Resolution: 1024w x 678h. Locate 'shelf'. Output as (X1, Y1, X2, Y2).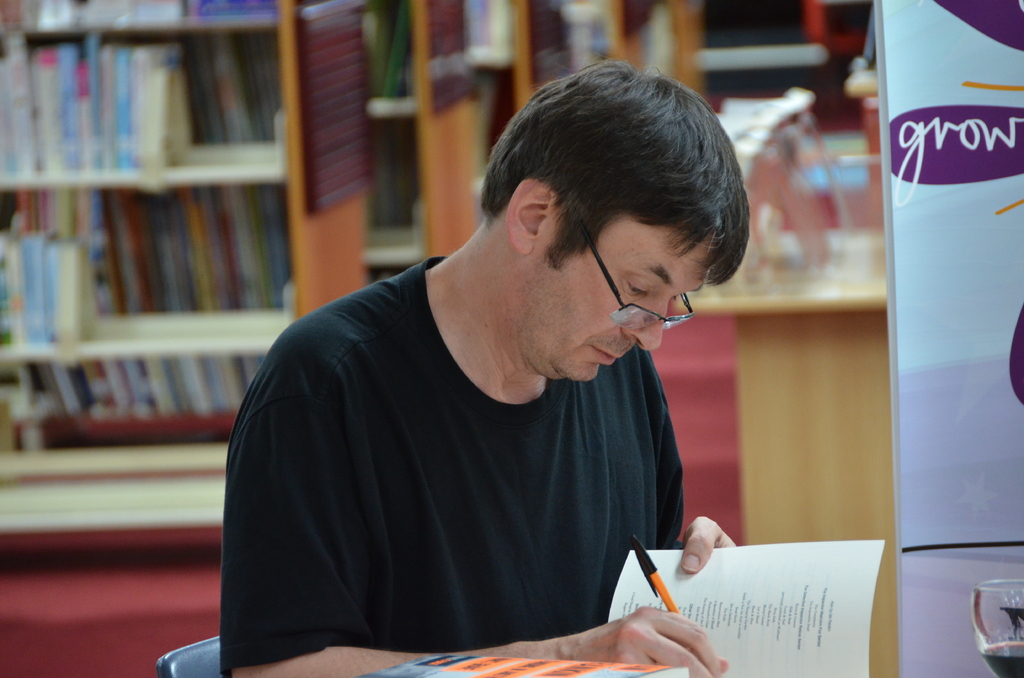
(21, 0, 310, 476).
